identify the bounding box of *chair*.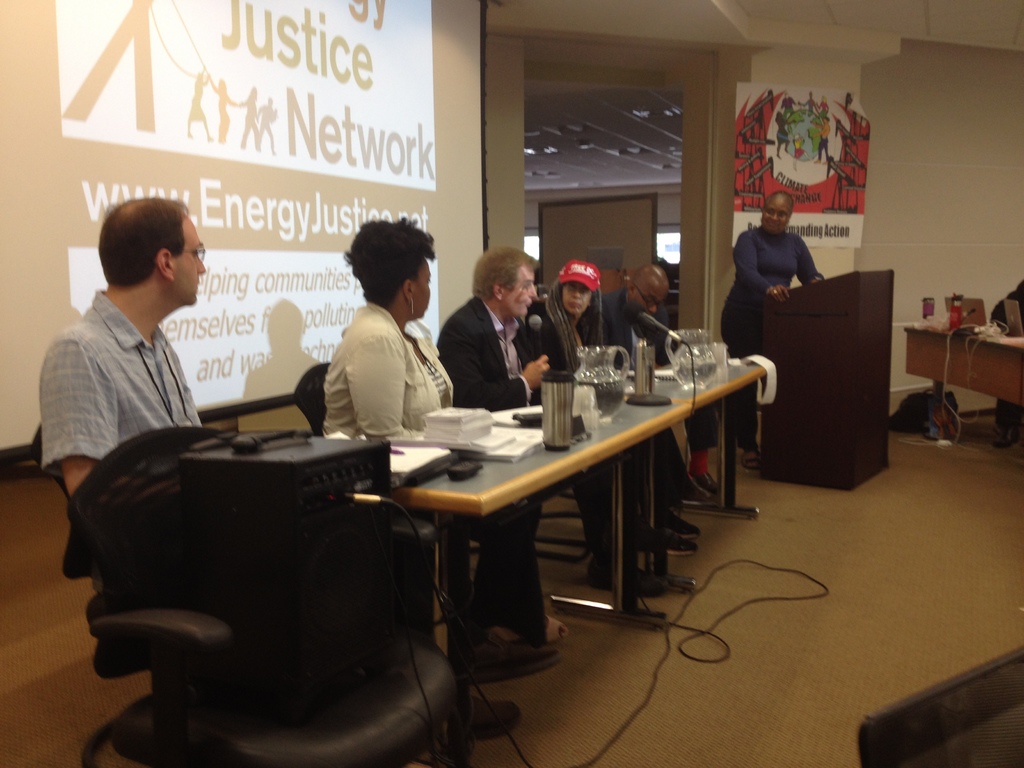
BBox(89, 424, 470, 762).
